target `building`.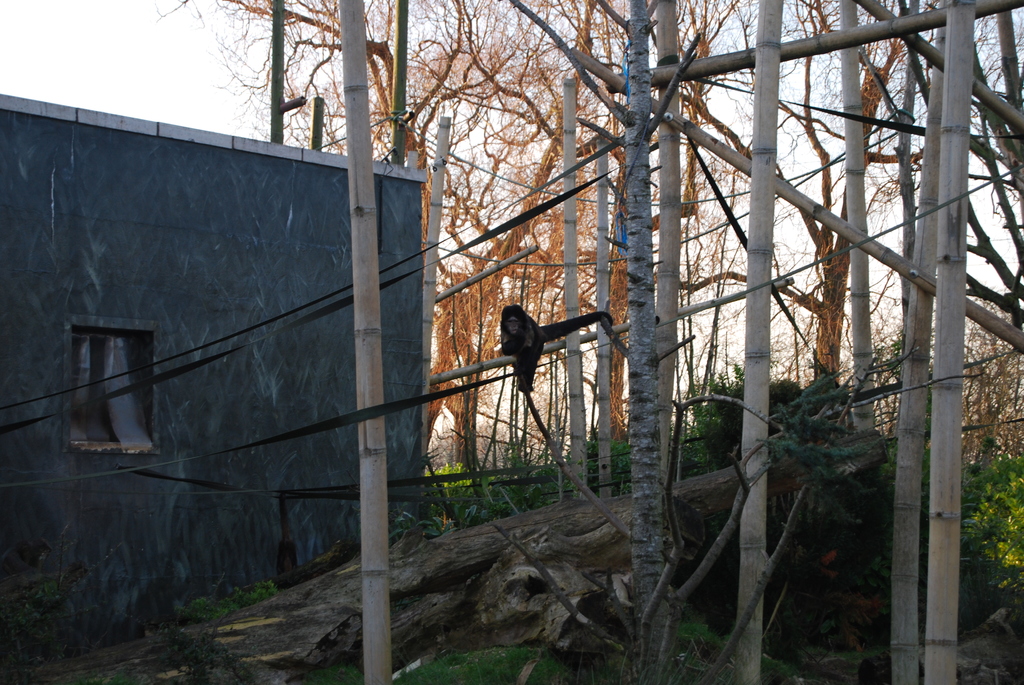
Target region: (0,96,429,675).
